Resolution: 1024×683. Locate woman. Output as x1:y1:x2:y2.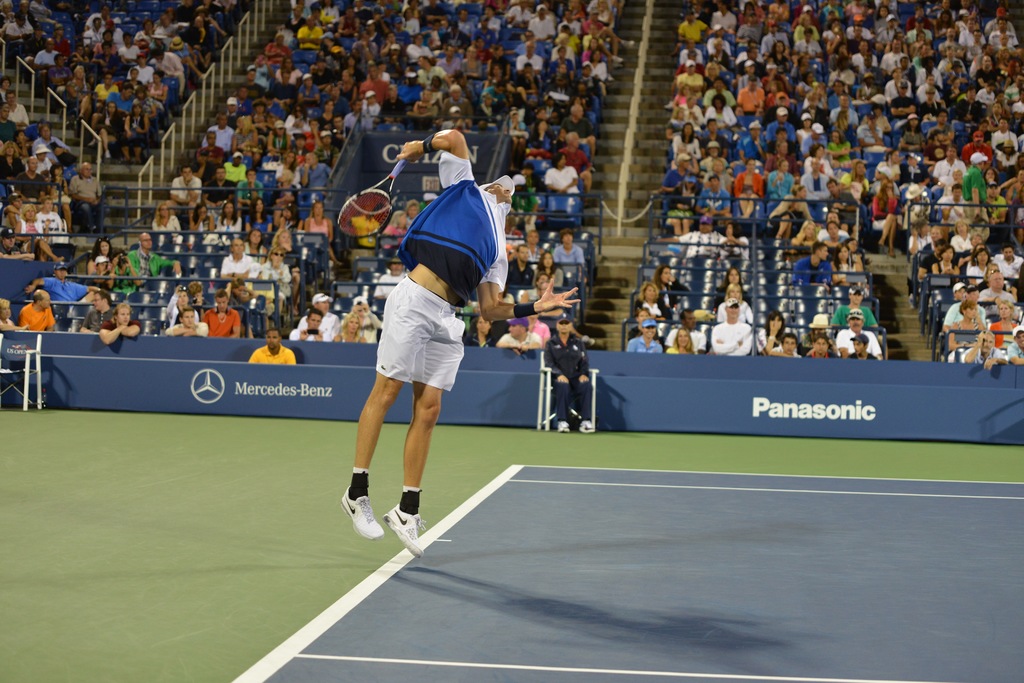
968:249:988:286.
